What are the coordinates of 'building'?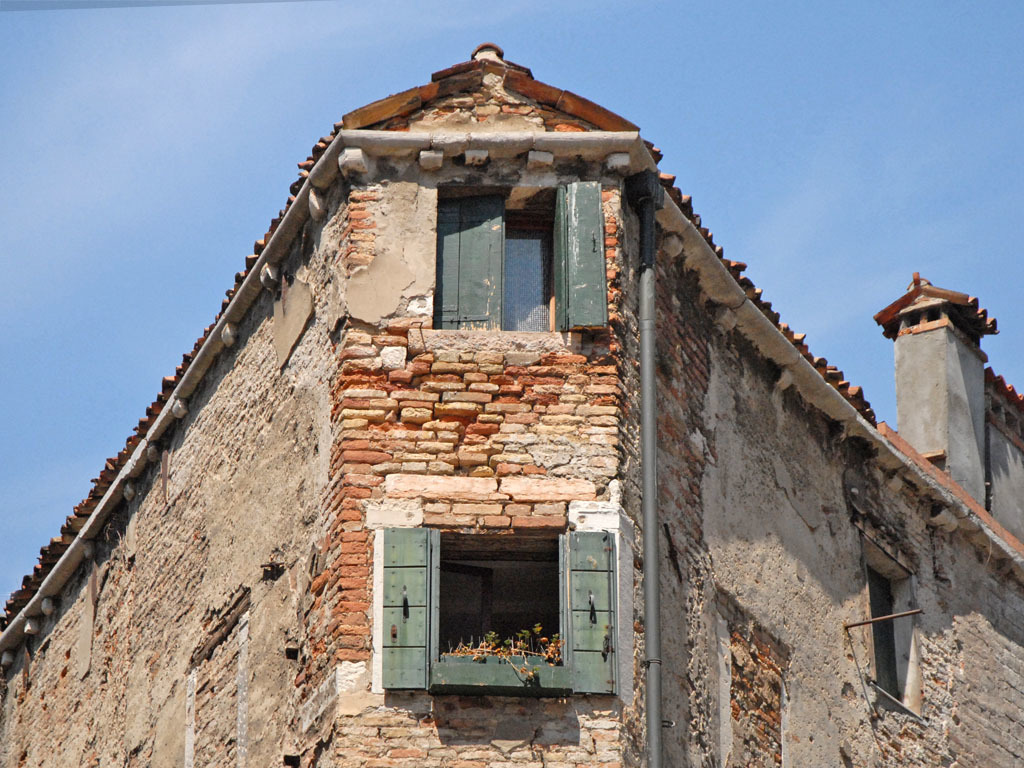
crop(1, 41, 1023, 767).
